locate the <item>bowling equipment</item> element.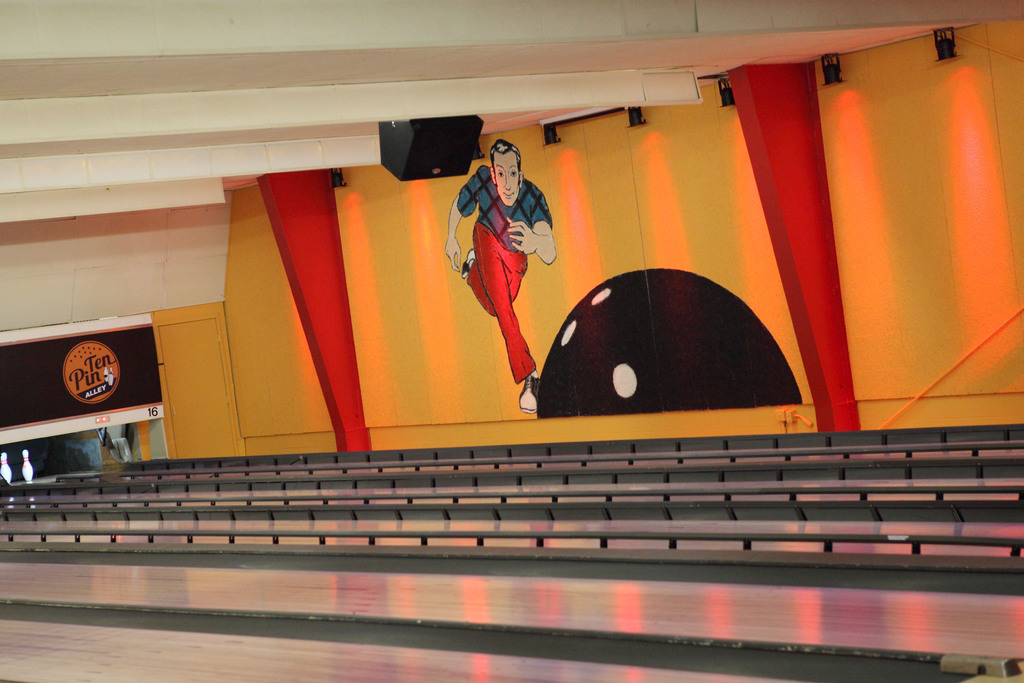
Element bbox: (538, 262, 805, 424).
